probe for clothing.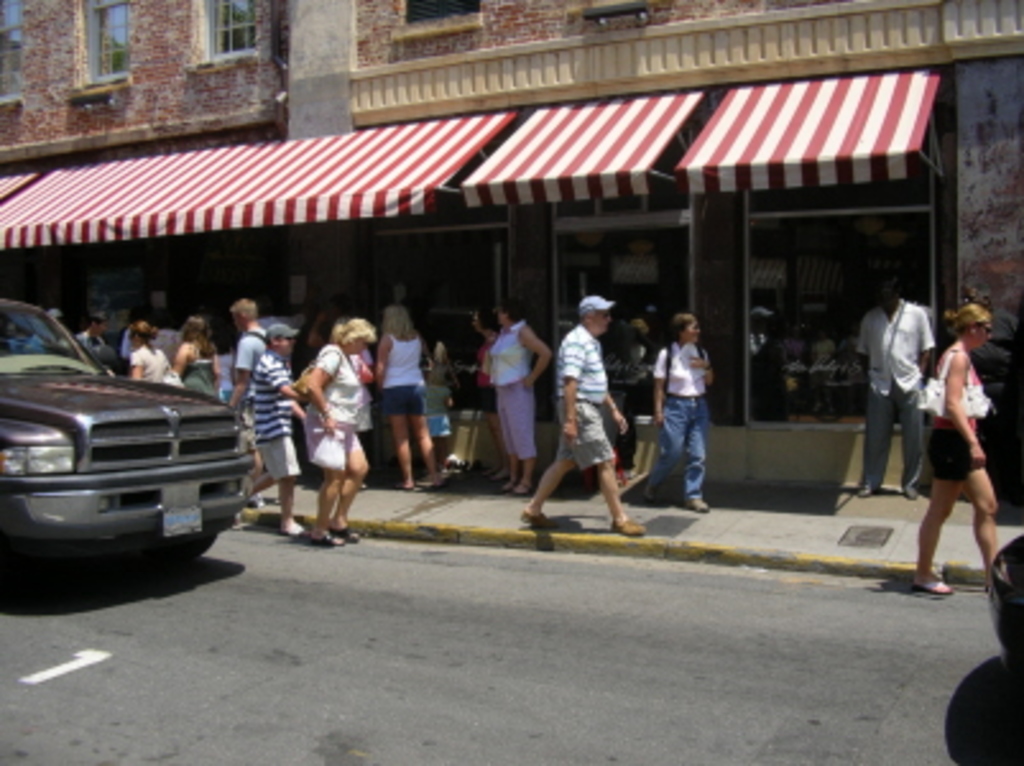
Probe result: Rect(554, 322, 610, 470).
